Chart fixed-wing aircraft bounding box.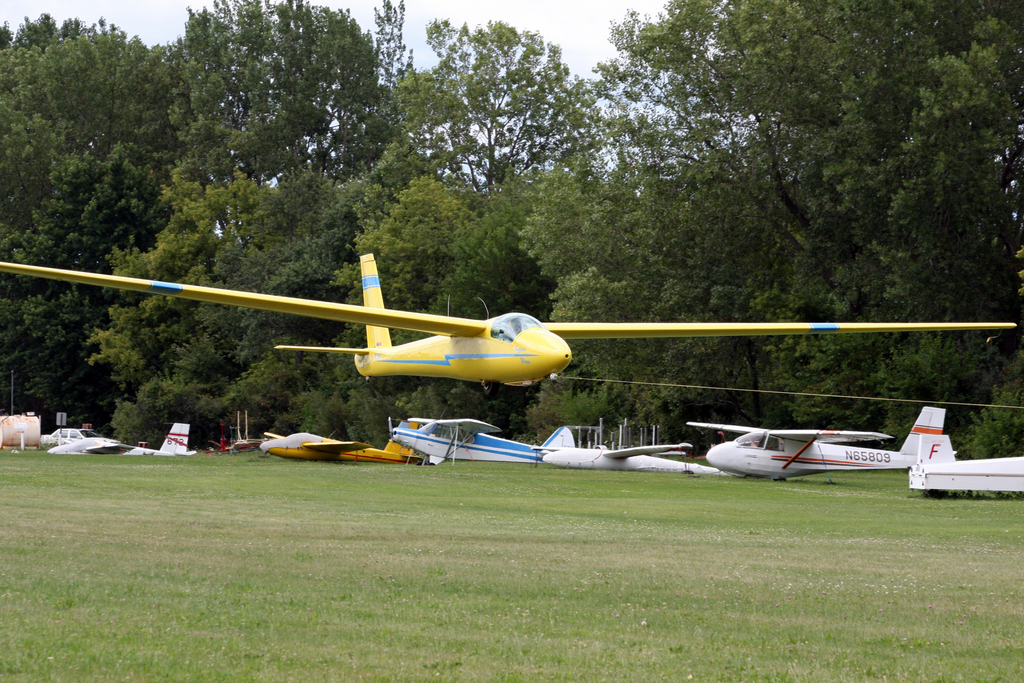
Charted: left=387, top=414, right=575, bottom=459.
